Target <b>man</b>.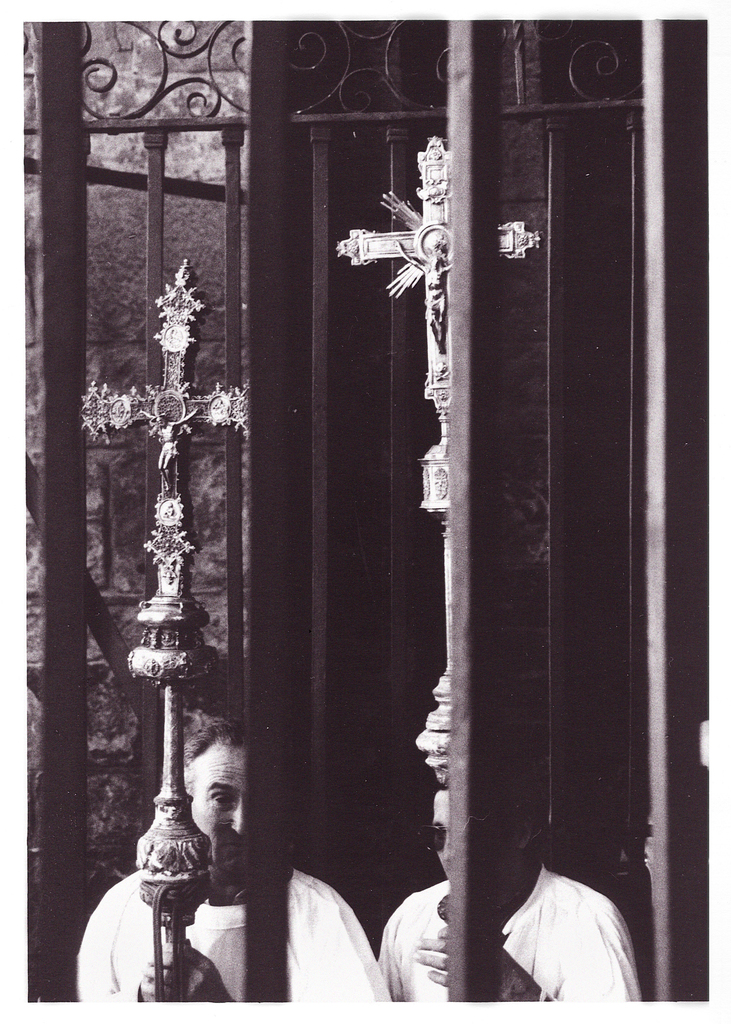
Target region: crop(73, 711, 389, 1003).
